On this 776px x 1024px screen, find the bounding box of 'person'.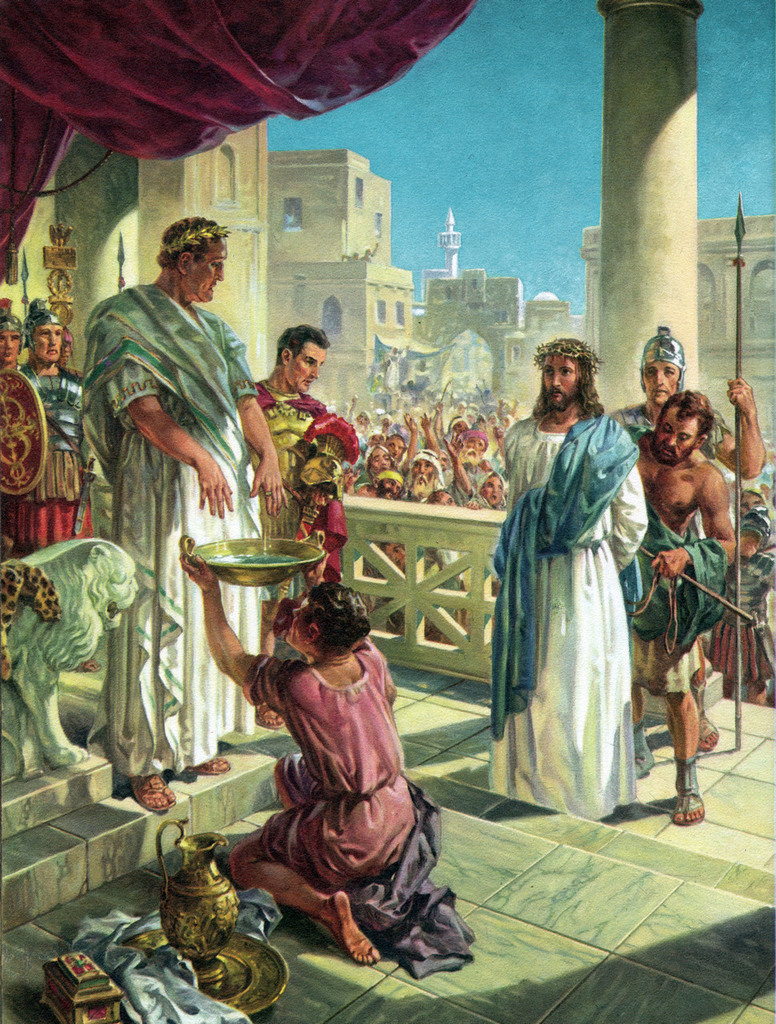
Bounding box: [x1=623, y1=329, x2=767, y2=486].
